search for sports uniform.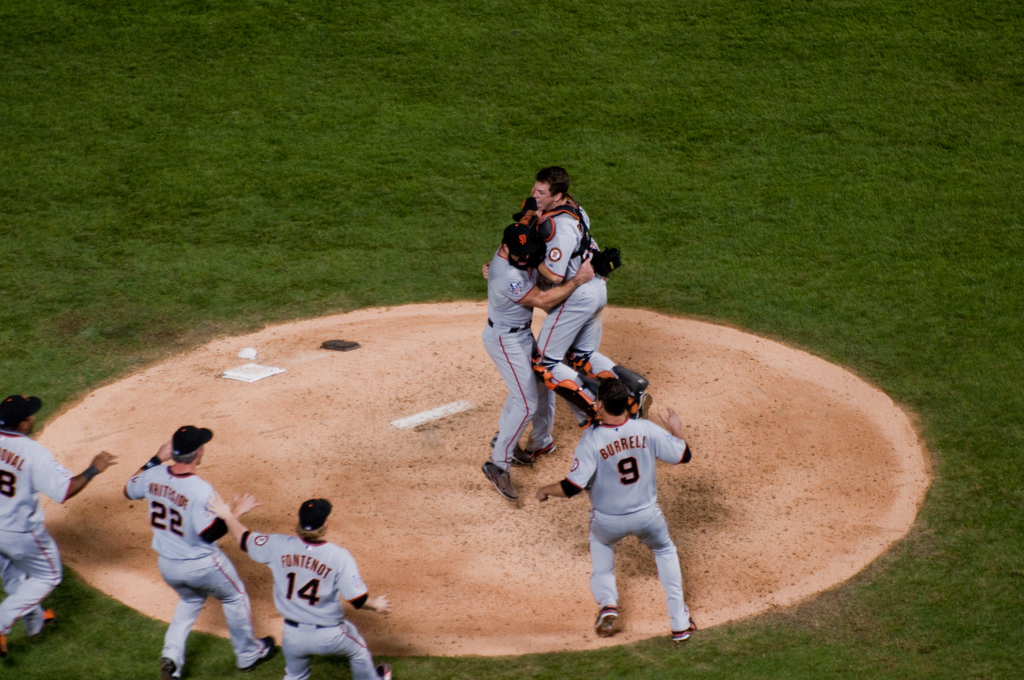
Found at box=[127, 468, 246, 679].
